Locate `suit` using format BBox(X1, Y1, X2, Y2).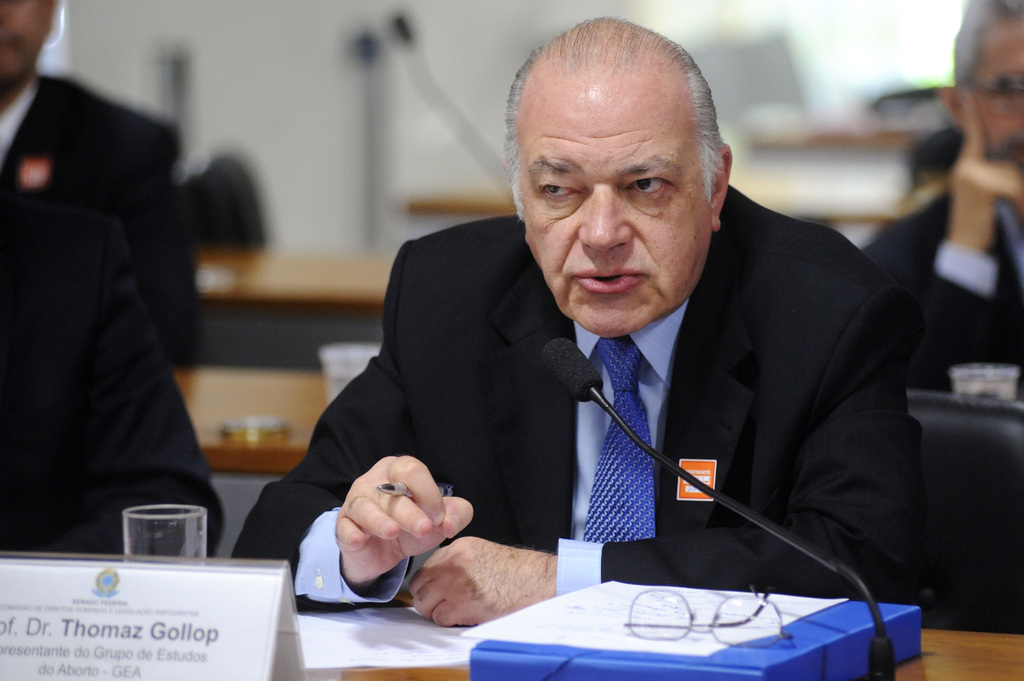
BBox(0, 66, 205, 552).
